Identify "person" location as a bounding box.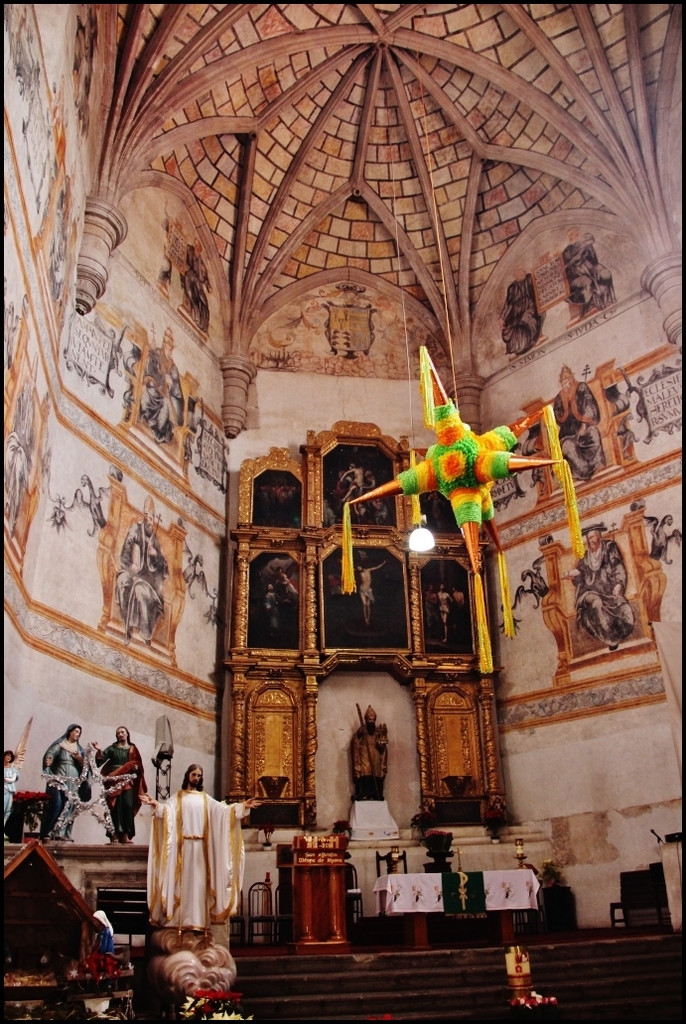
select_region(276, 569, 299, 599).
